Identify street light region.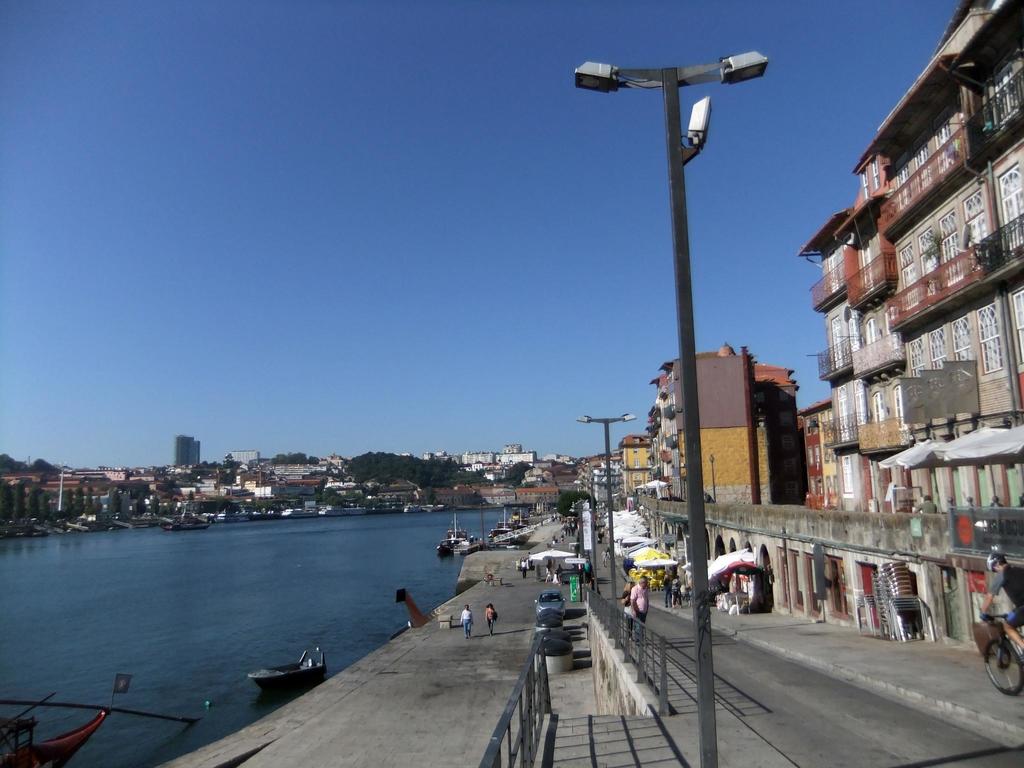
Region: [574, 55, 796, 642].
